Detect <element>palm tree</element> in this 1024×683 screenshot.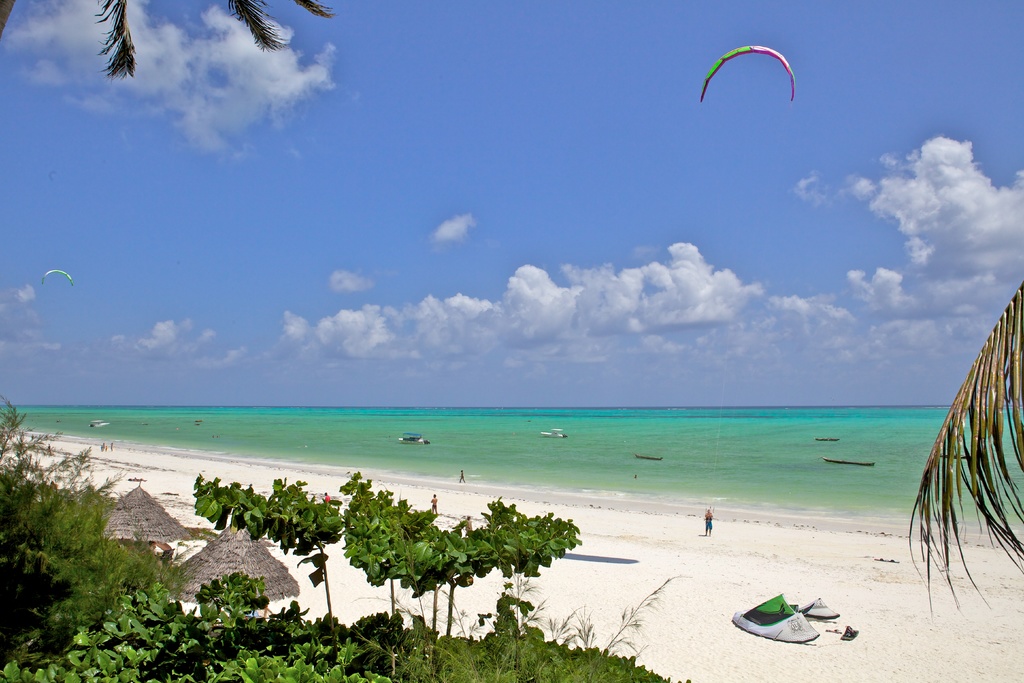
Detection: l=0, t=0, r=328, b=72.
